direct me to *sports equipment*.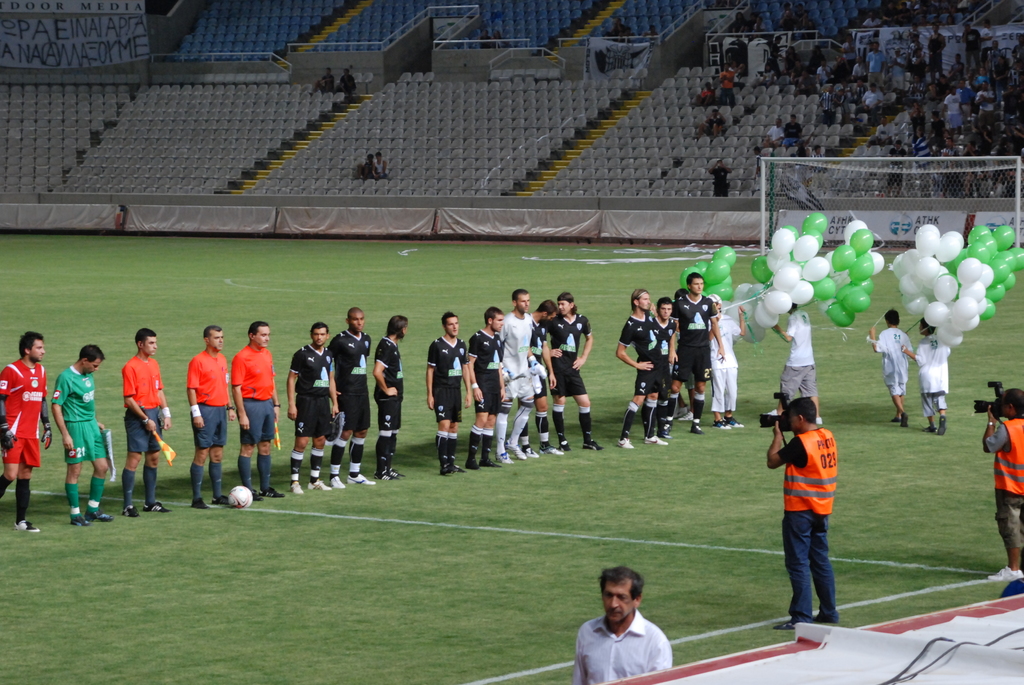
Direction: [x1=762, y1=155, x2=1023, y2=268].
